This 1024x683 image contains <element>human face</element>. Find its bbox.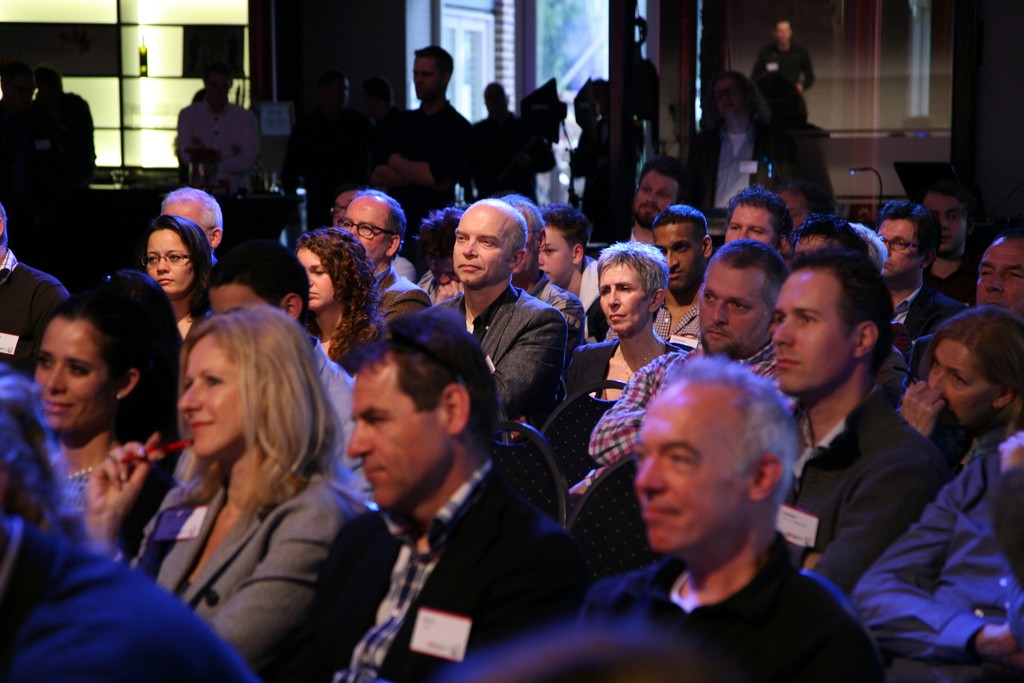
bbox(934, 194, 960, 260).
